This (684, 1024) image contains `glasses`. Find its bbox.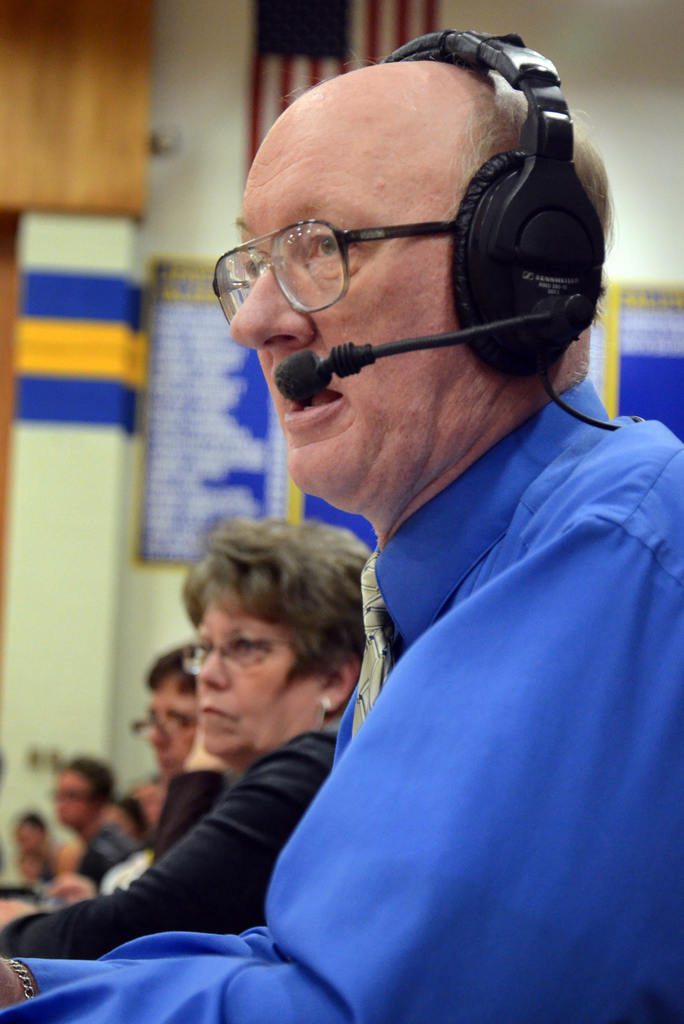
[176, 640, 291, 692].
